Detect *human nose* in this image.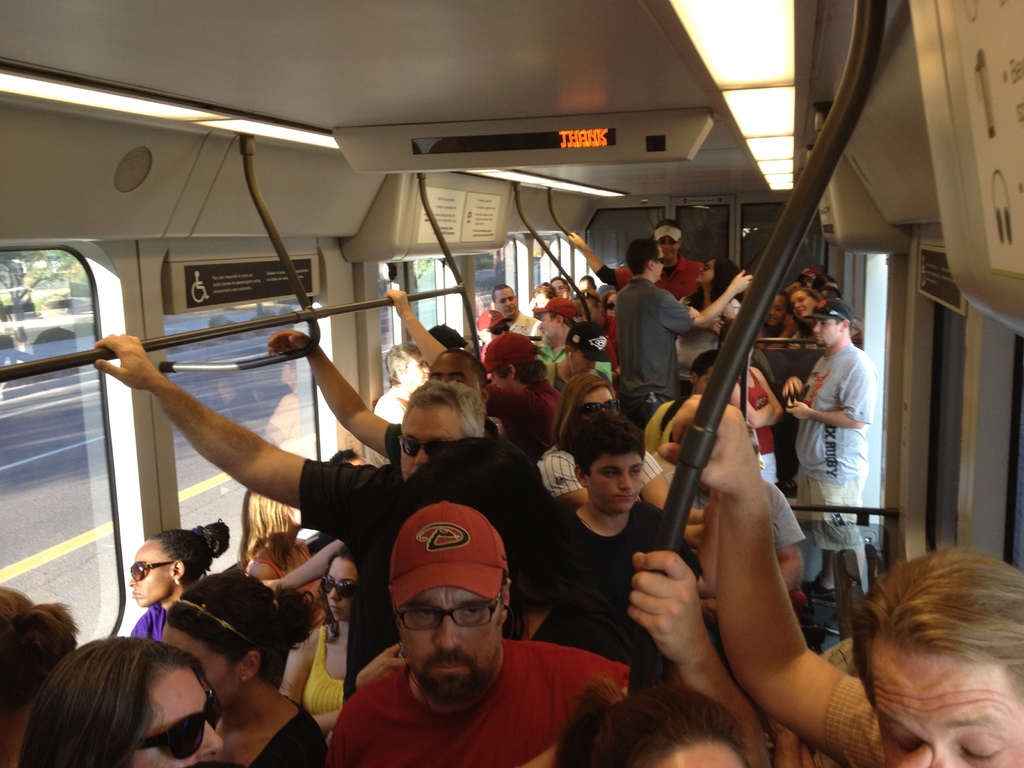
Detection: BBox(929, 753, 952, 767).
